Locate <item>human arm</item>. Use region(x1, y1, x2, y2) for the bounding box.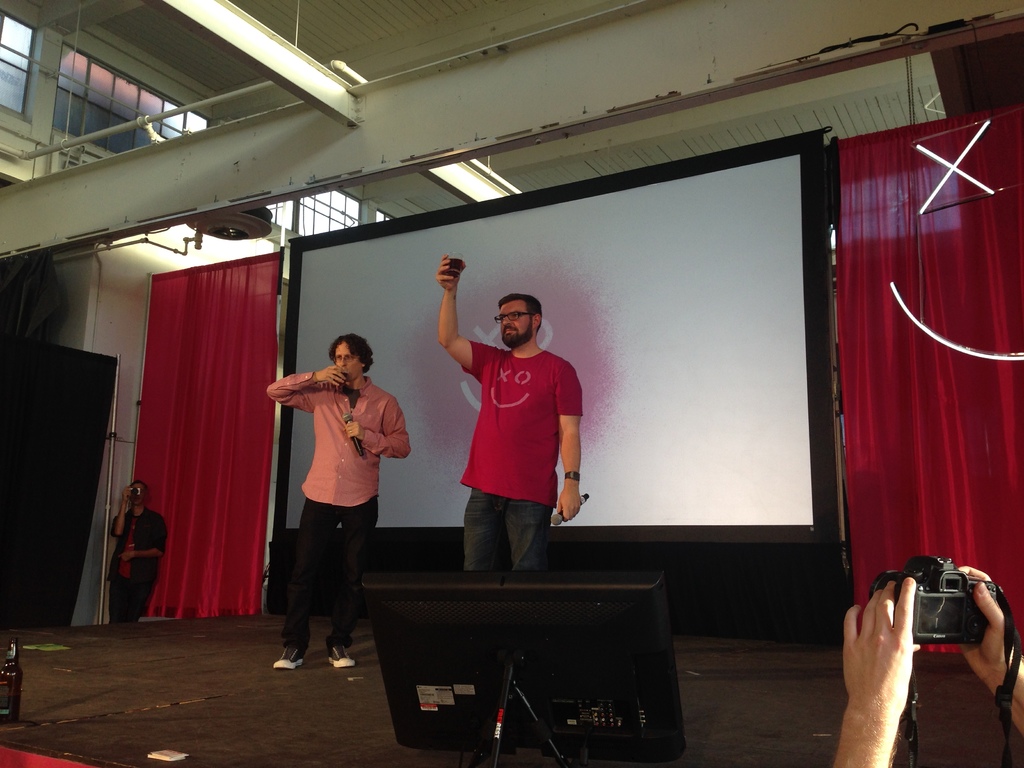
region(410, 261, 479, 369).
